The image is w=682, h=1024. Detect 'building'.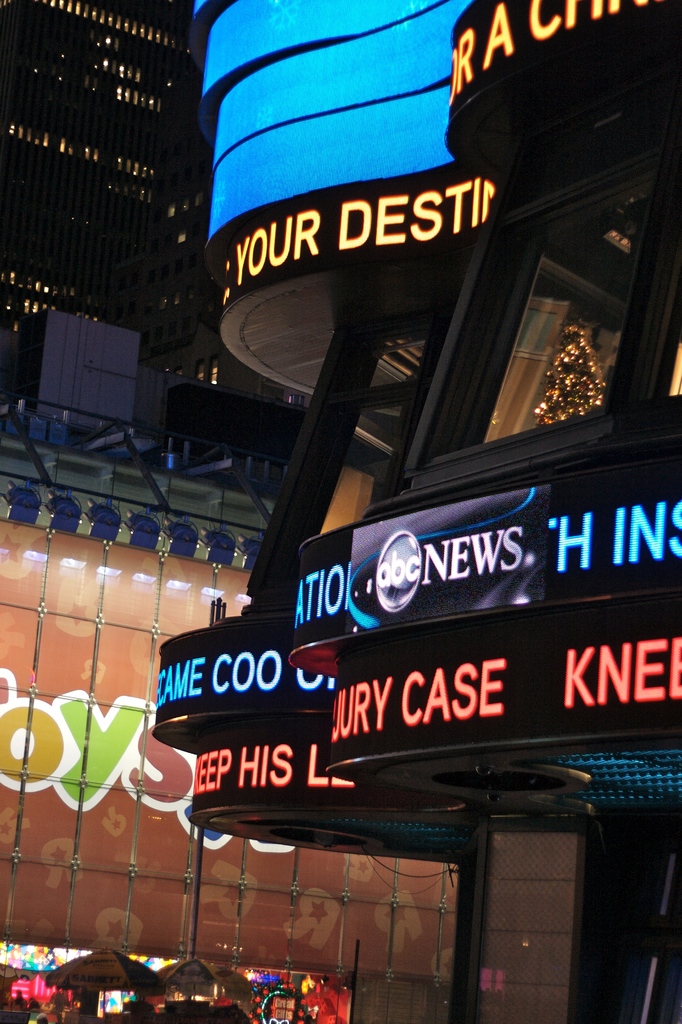
Detection: left=147, top=1, right=681, bottom=1019.
